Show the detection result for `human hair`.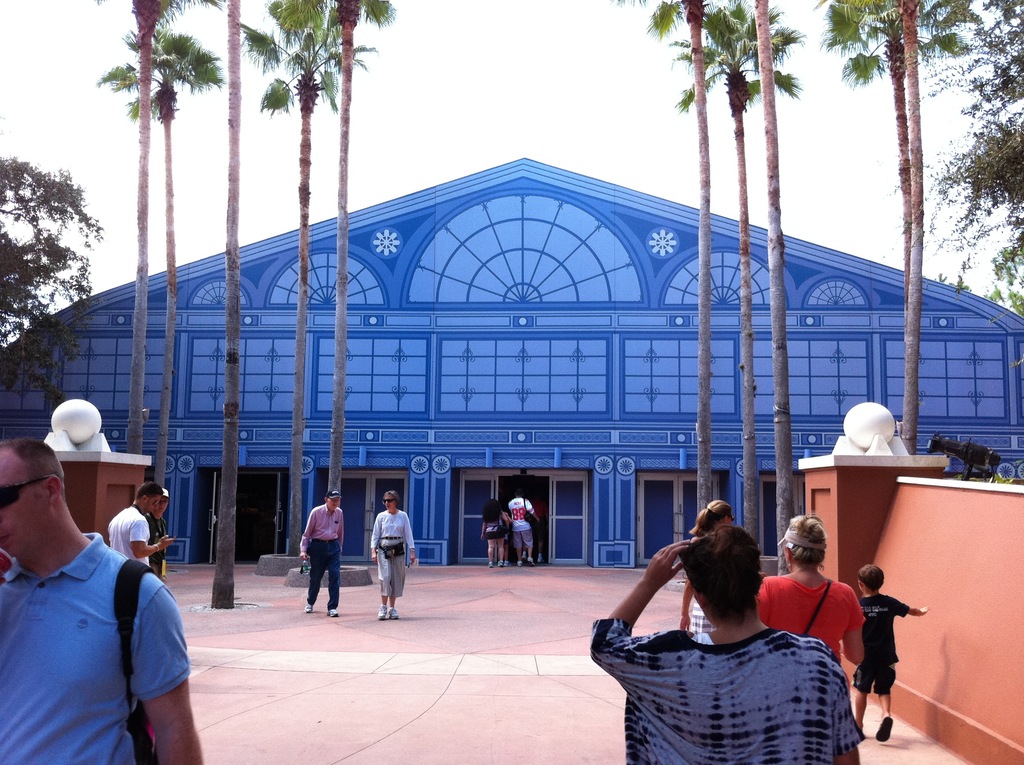
<box>858,564,884,590</box>.
